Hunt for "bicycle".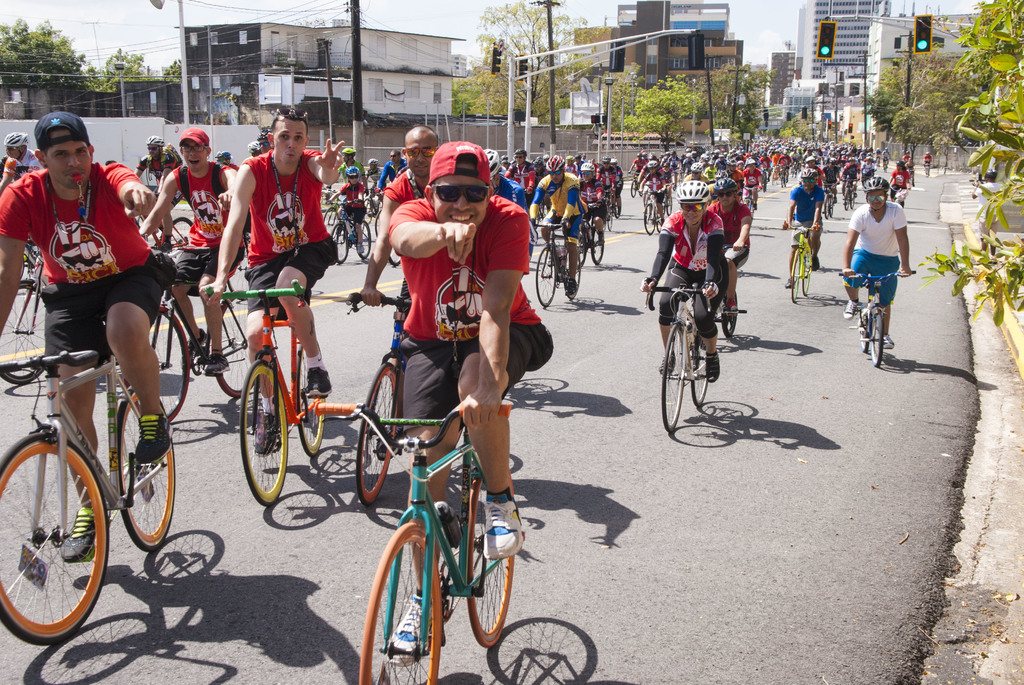
Hunted down at left=641, top=192, right=662, bottom=231.
